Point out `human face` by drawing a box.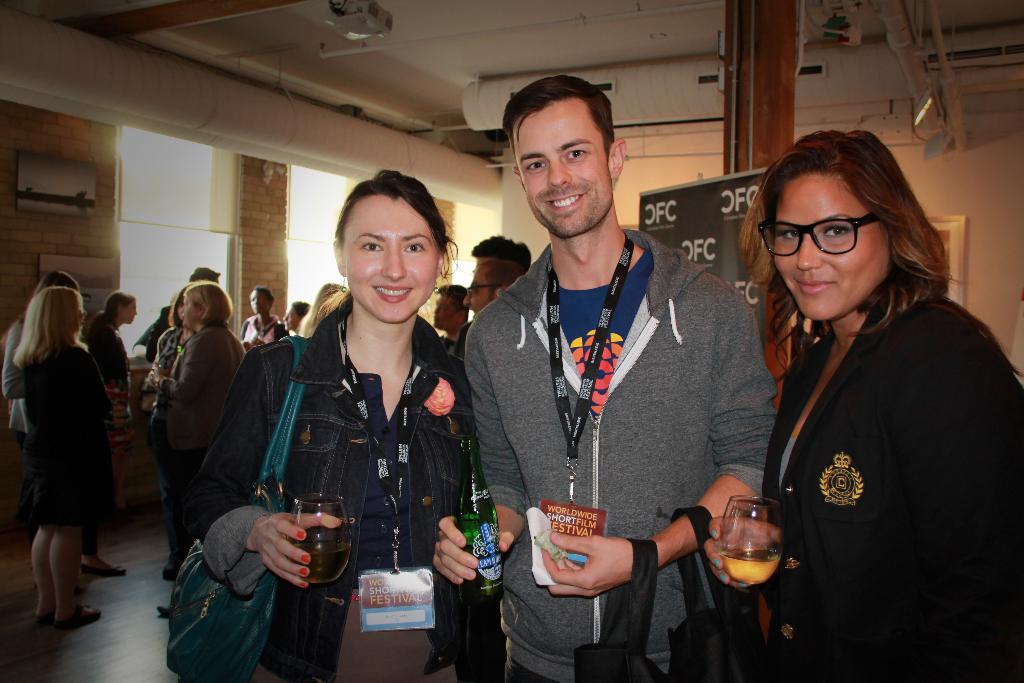
BBox(125, 302, 138, 322).
